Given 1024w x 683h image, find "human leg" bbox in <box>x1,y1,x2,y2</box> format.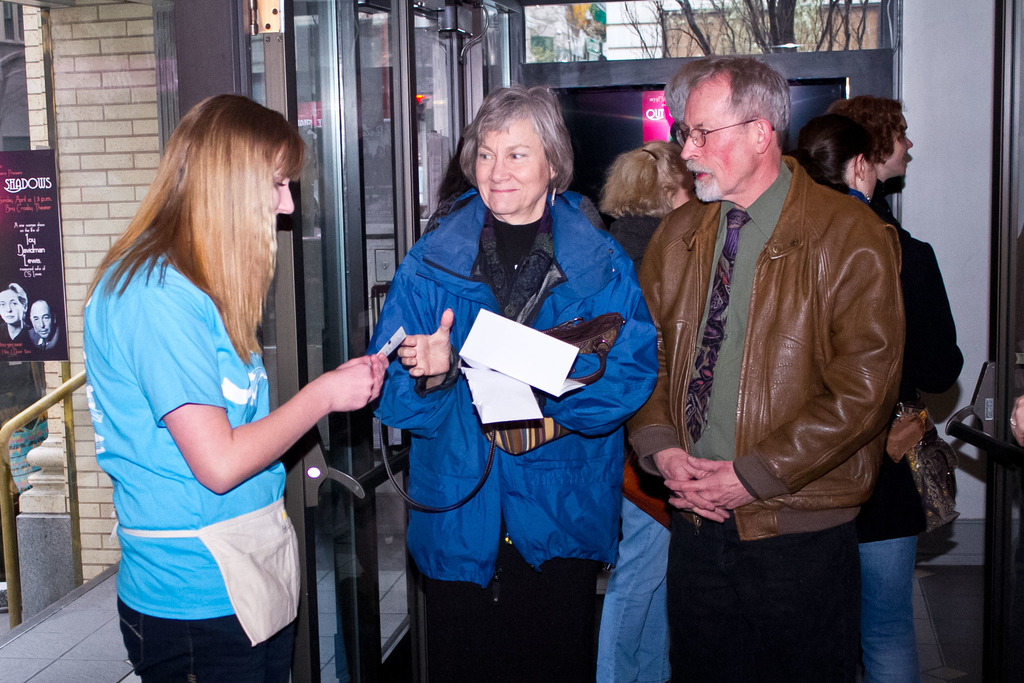
<box>130,611,294,674</box>.
